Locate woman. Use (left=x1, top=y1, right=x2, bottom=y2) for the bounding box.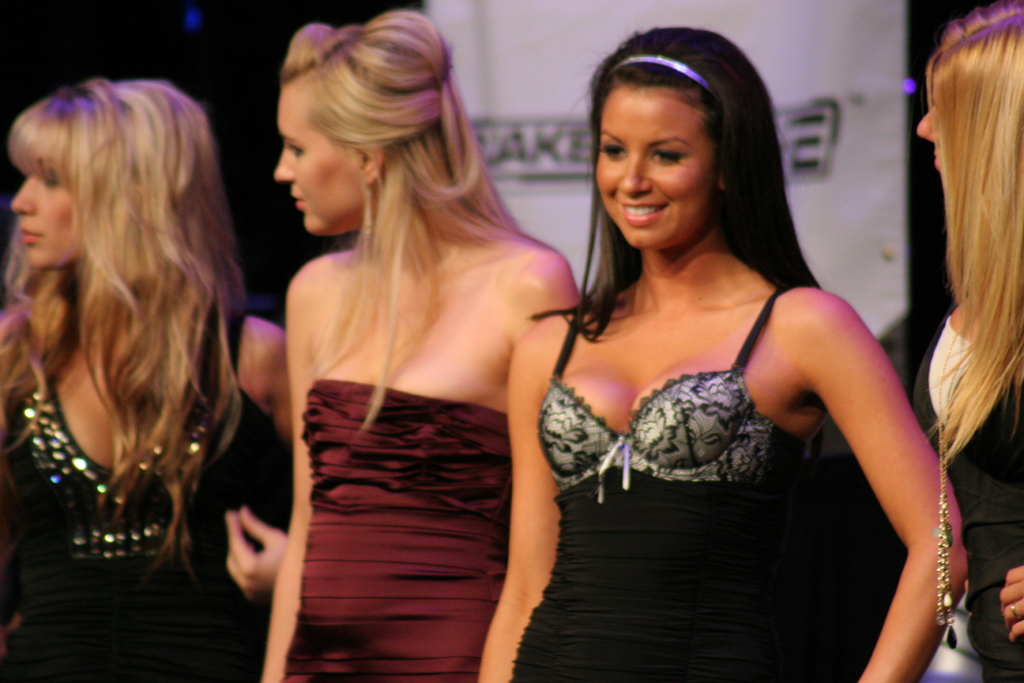
(left=908, top=0, right=1023, bottom=682).
